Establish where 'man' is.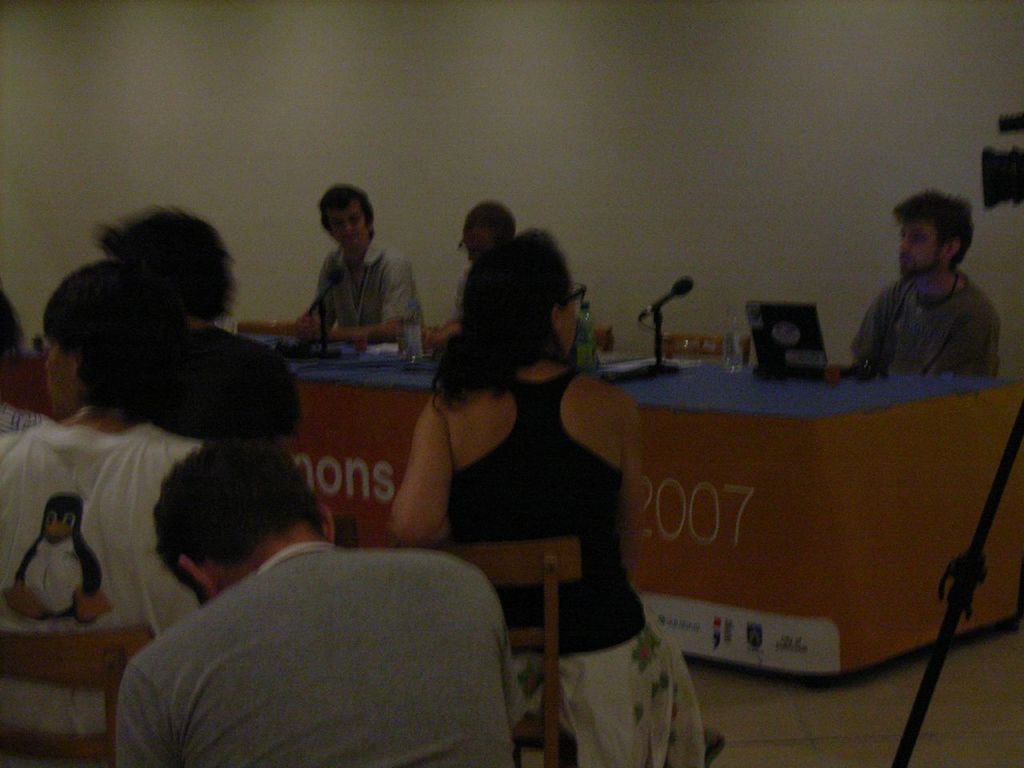
Established at {"x1": 430, "y1": 202, "x2": 517, "y2": 335}.
